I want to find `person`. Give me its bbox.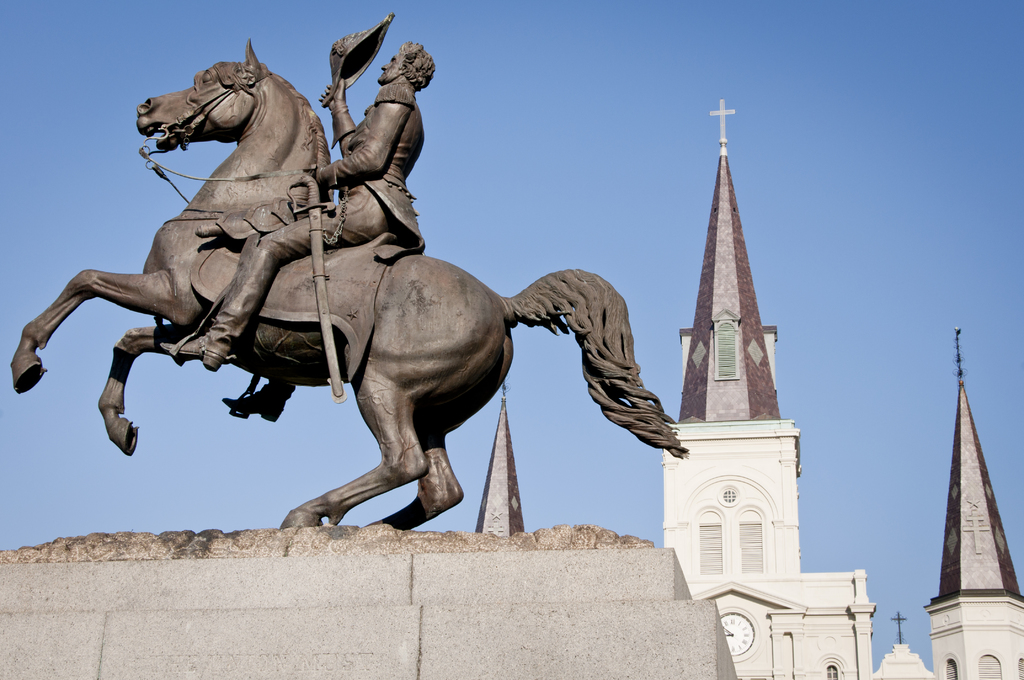
detection(157, 44, 436, 426).
